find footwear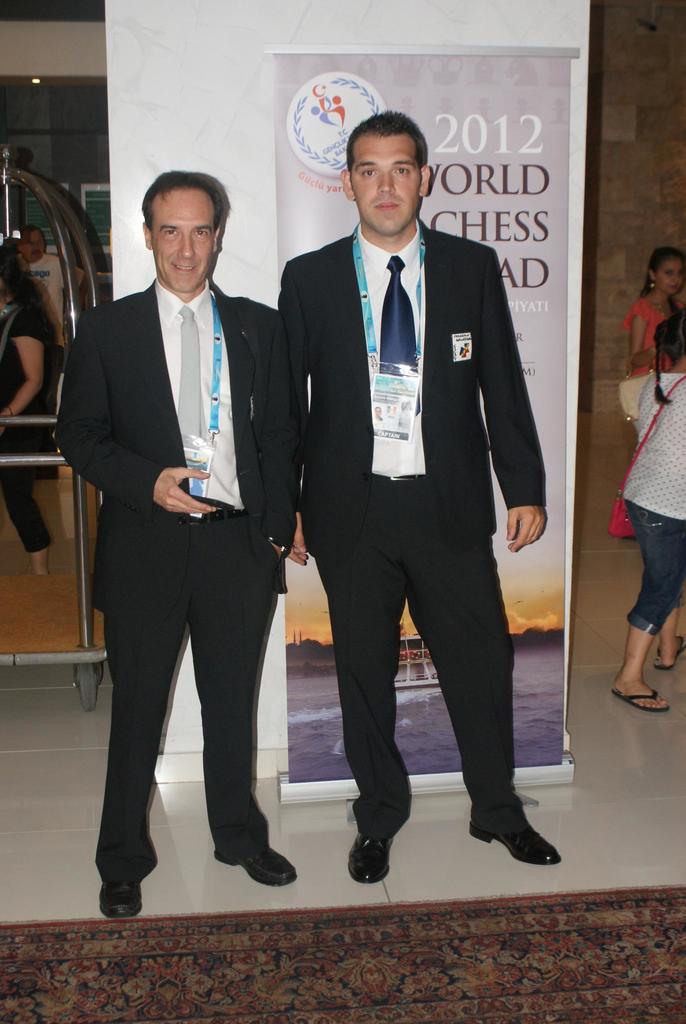
<box>225,823,292,893</box>
